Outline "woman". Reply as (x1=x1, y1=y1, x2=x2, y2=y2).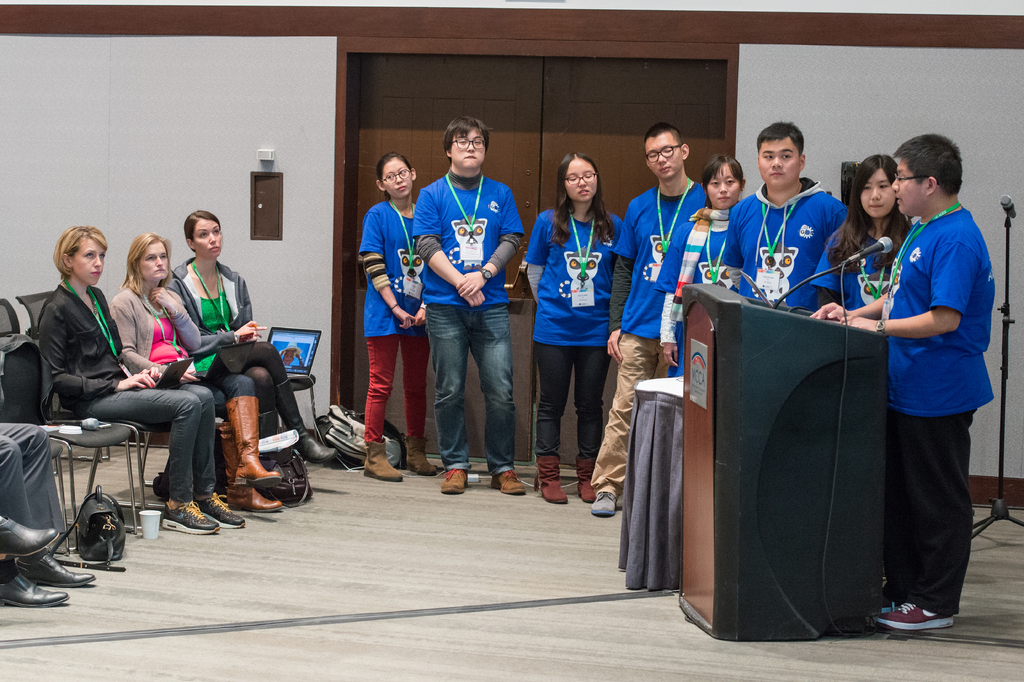
(x1=357, y1=144, x2=444, y2=483).
